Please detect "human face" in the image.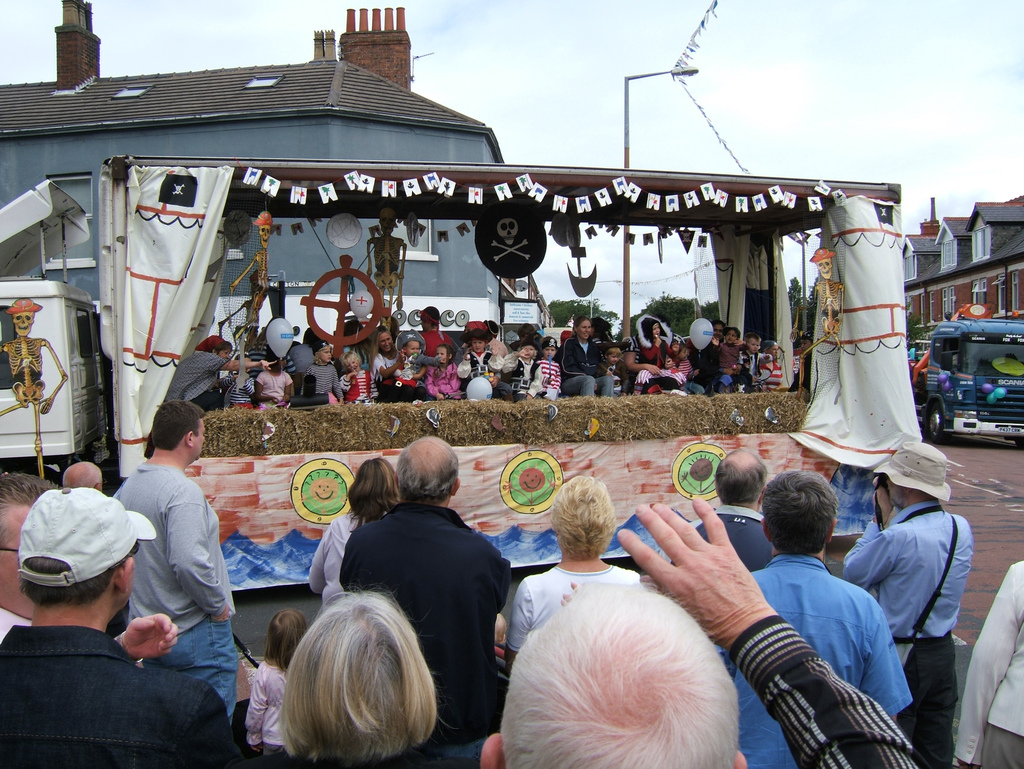
(420, 318, 428, 328).
